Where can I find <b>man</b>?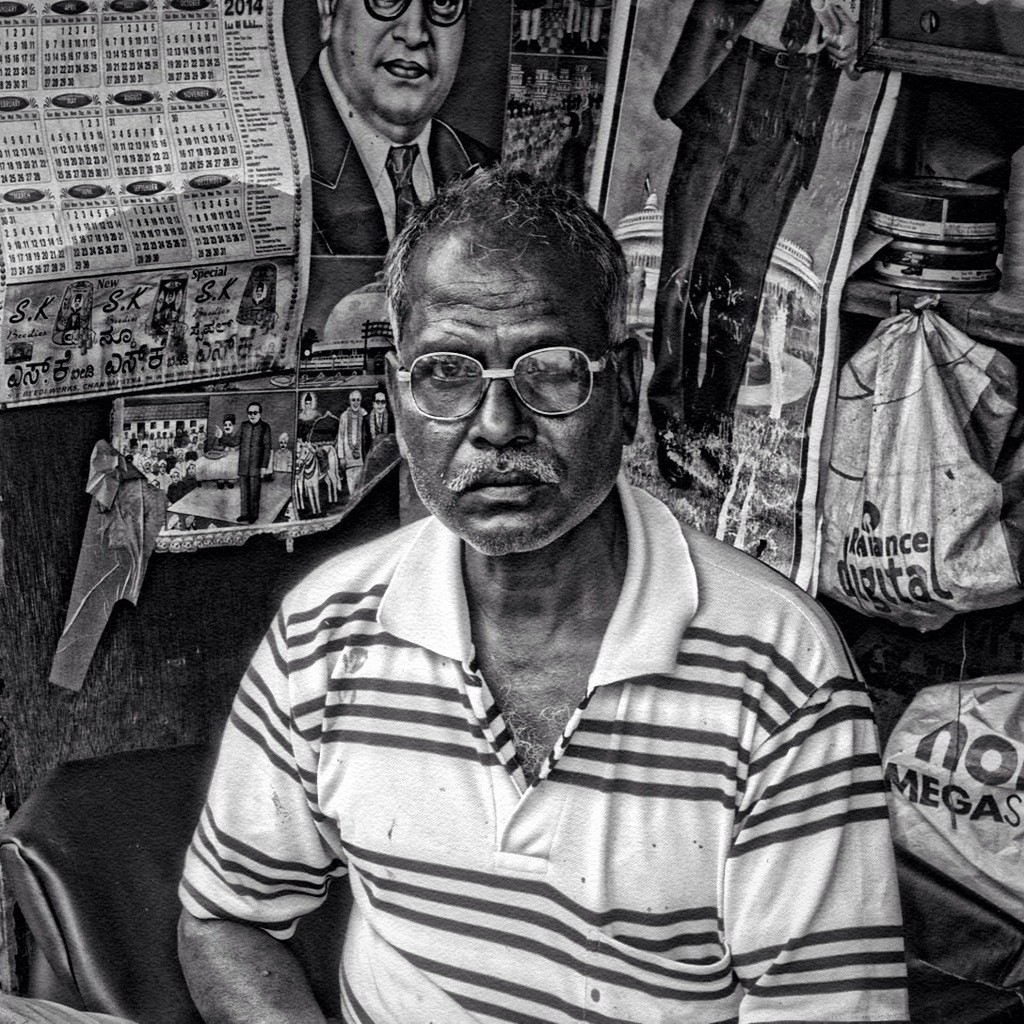
You can find it at [172,164,924,1023].
